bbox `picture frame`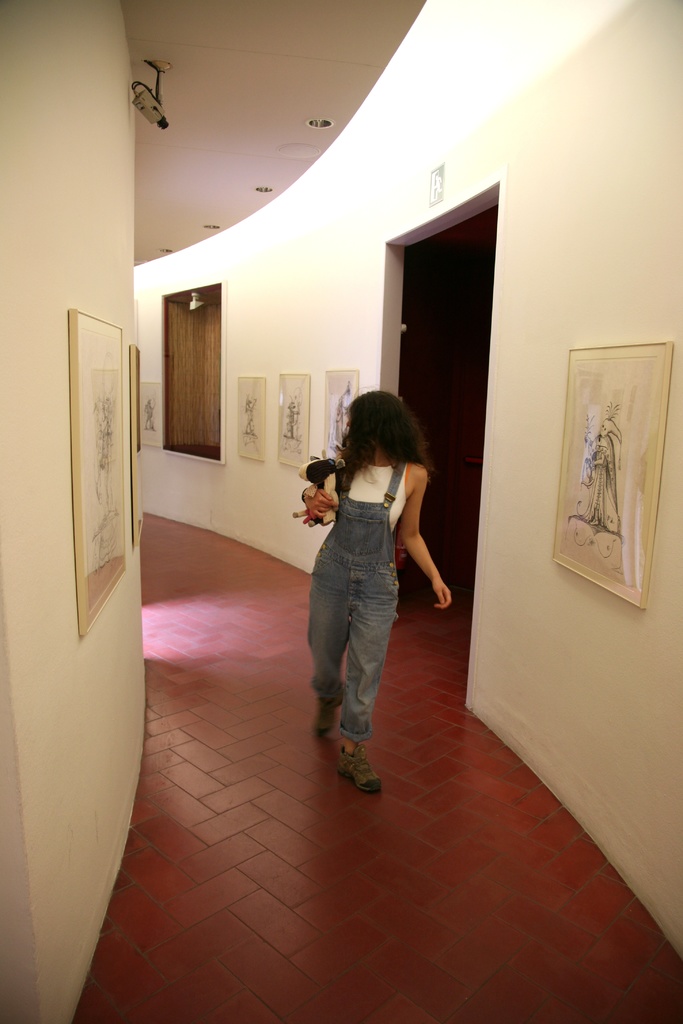
region(324, 372, 356, 463)
